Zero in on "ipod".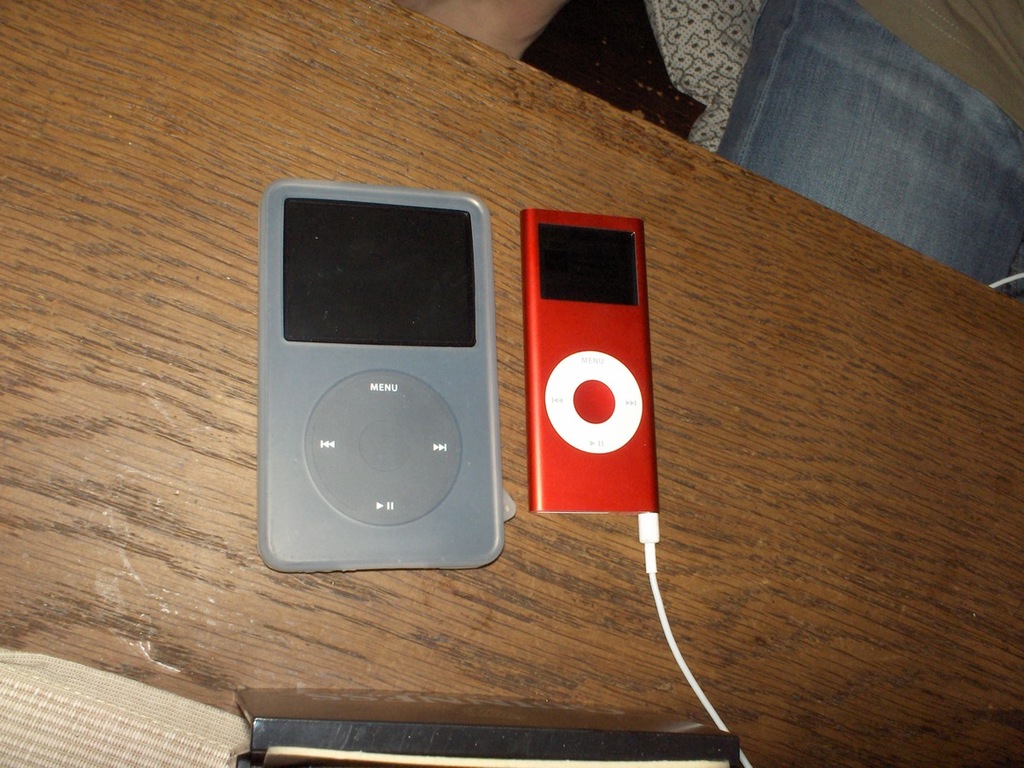
Zeroed in: bbox=[258, 177, 515, 571].
